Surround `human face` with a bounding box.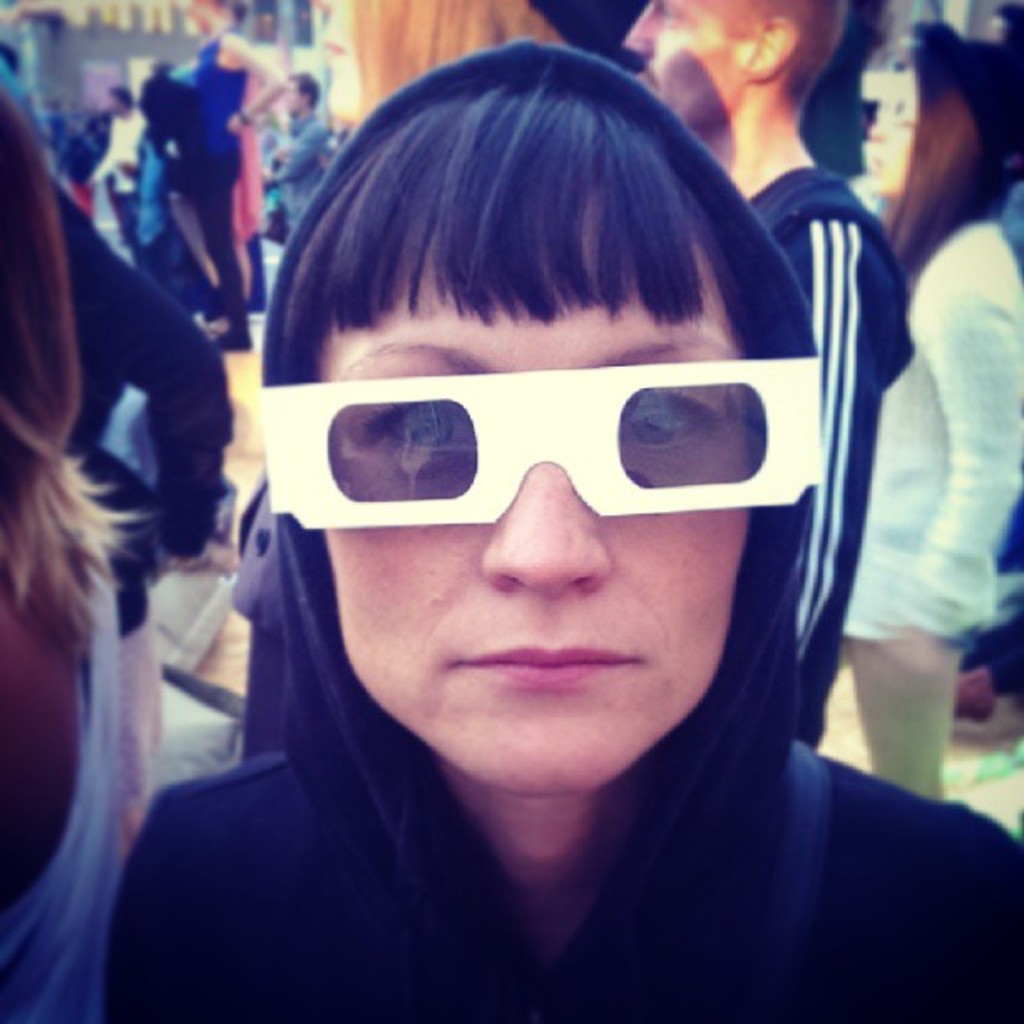
[189,0,216,32].
